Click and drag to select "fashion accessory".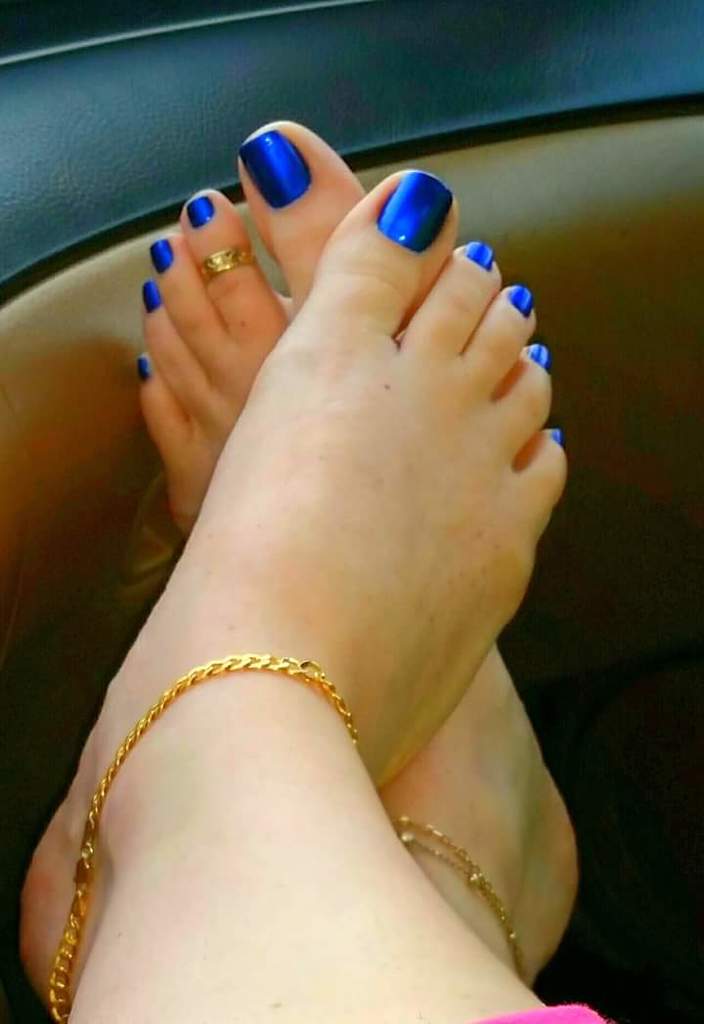
Selection: bbox(150, 241, 170, 272).
